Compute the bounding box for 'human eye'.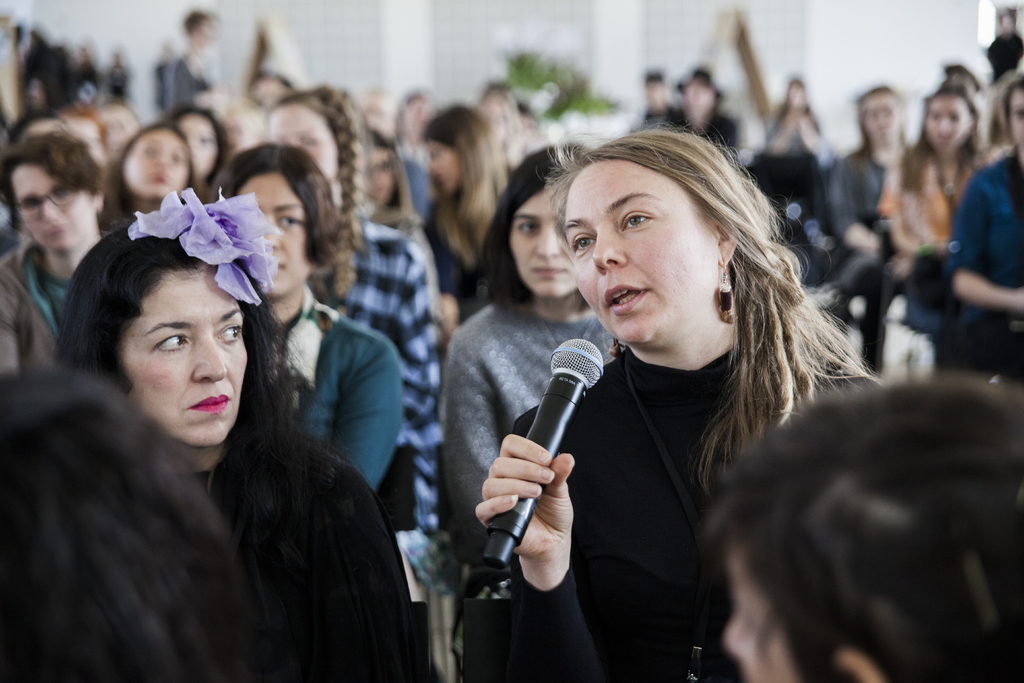
{"left": 198, "top": 133, "right": 211, "bottom": 141}.
